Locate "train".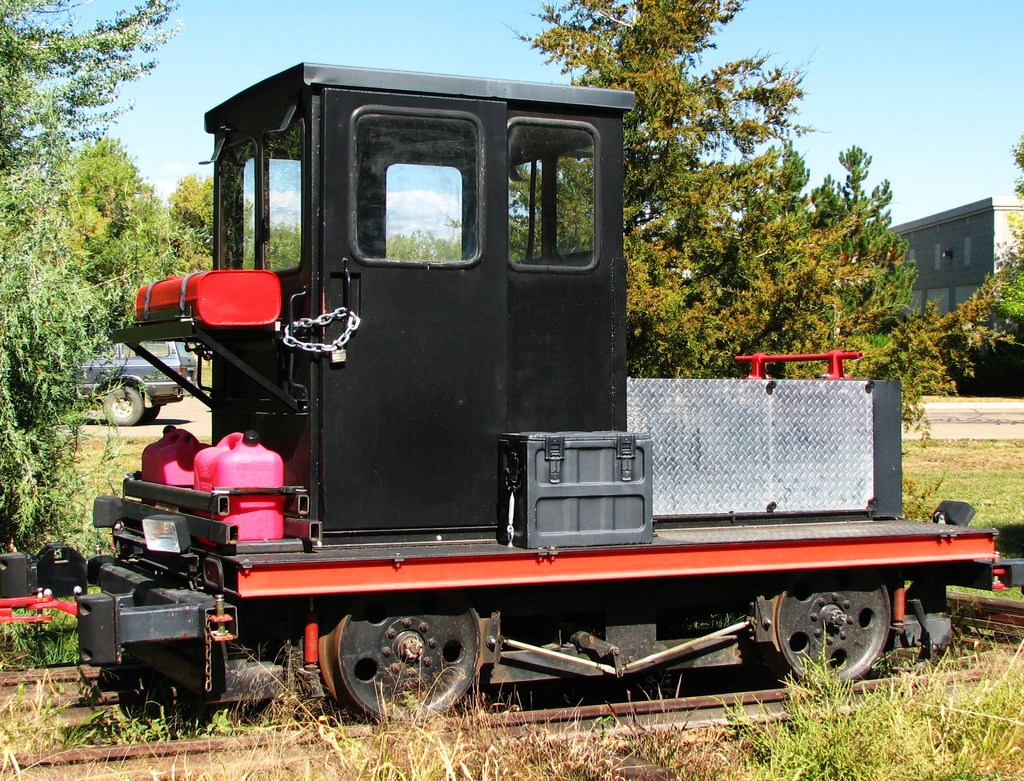
Bounding box: region(0, 59, 1023, 726).
